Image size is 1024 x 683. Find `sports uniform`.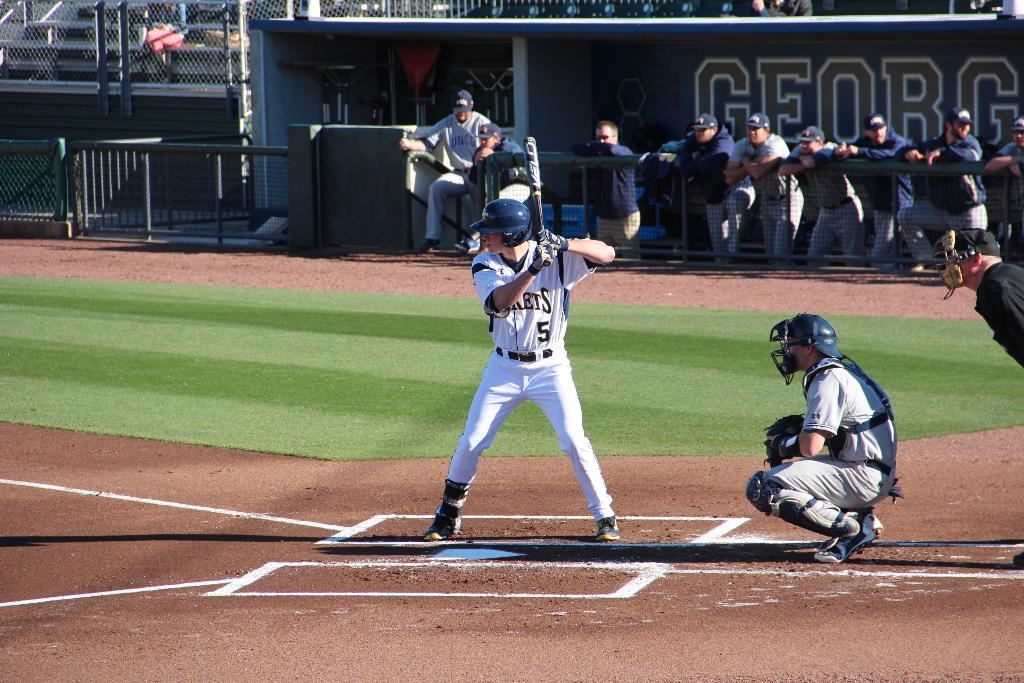
(x1=556, y1=131, x2=649, y2=264).
